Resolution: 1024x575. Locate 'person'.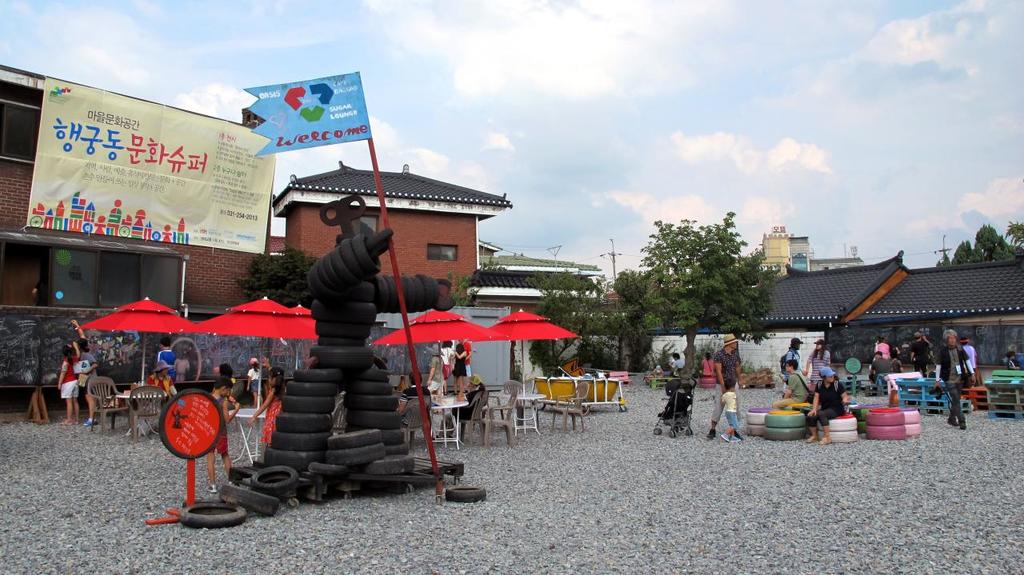
<box>958,338,983,387</box>.
